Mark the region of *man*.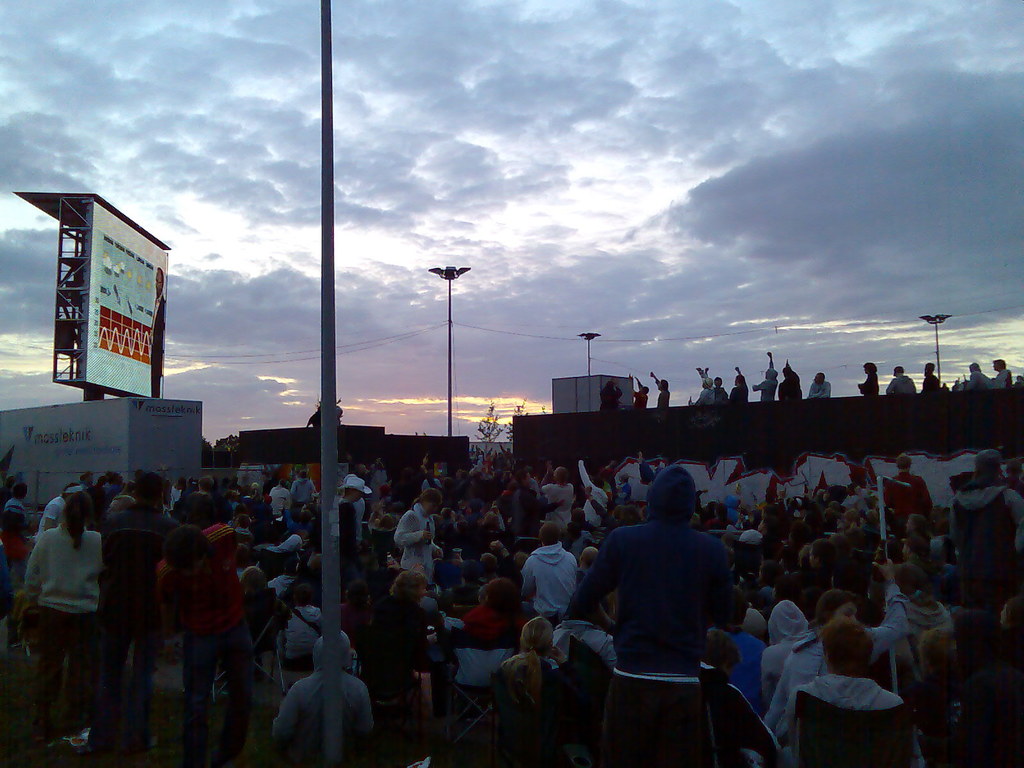
Region: locate(91, 467, 177, 756).
